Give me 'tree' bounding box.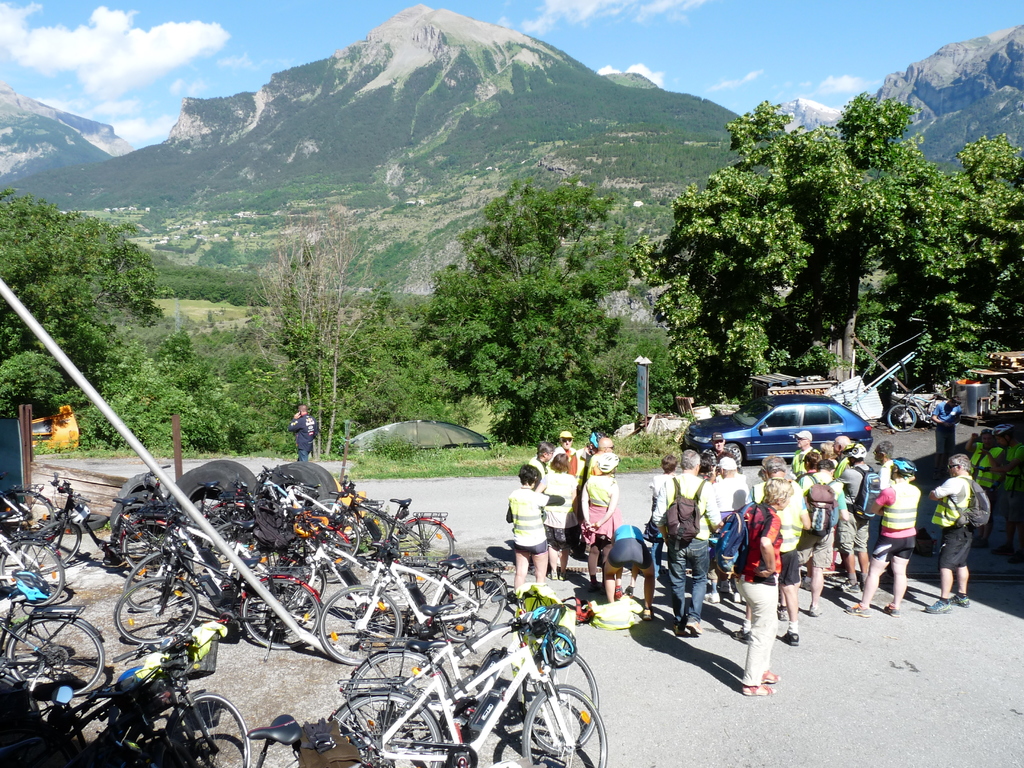
(left=628, top=101, right=1022, bottom=393).
